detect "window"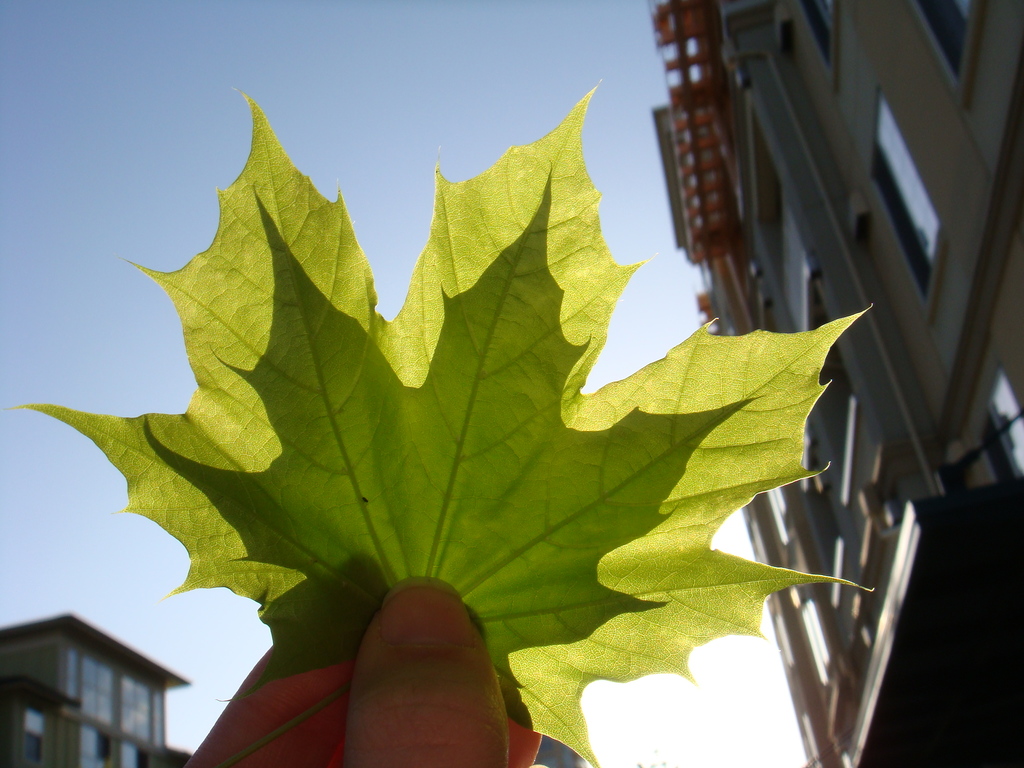
{"left": 801, "top": 0, "right": 845, "bottom": 90}
